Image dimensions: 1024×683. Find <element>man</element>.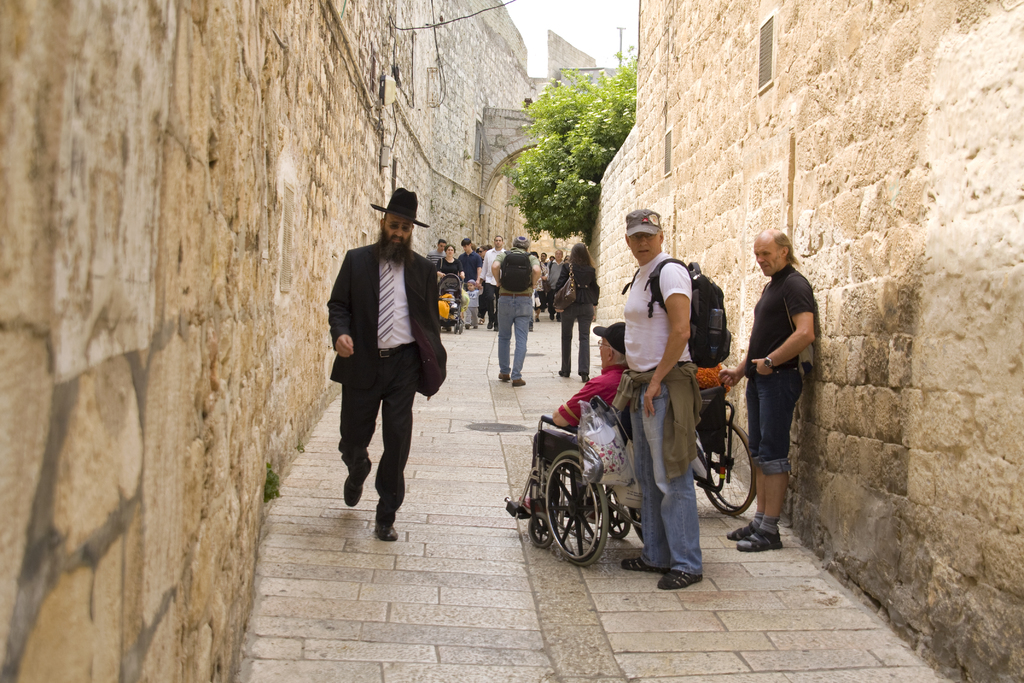
(x1=545, y1=247, x2=570, y2=317).
